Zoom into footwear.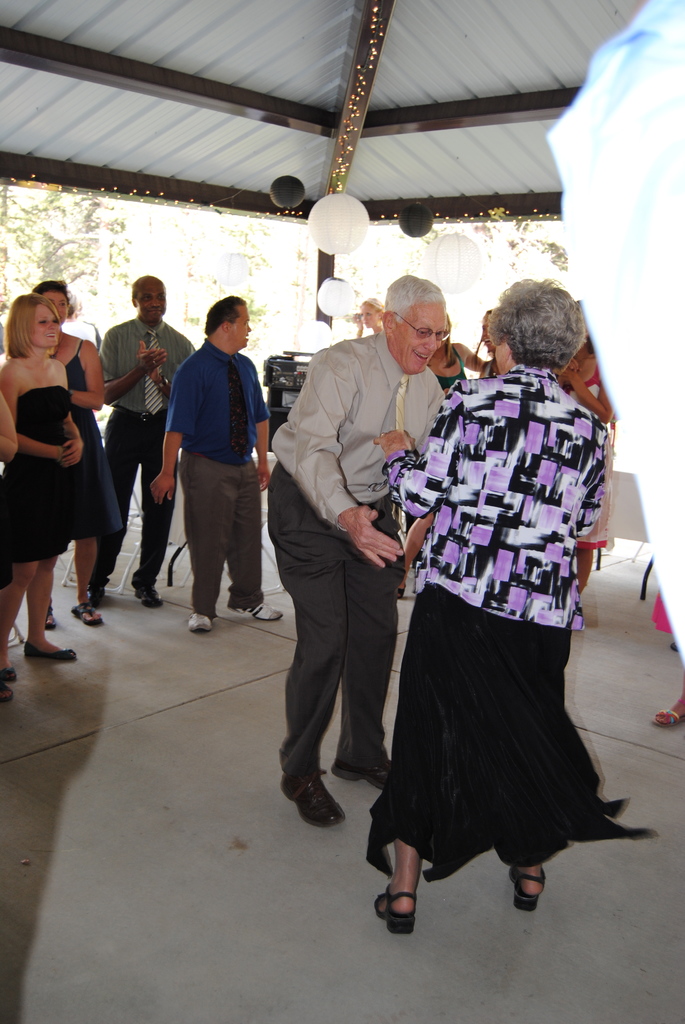
Zoom target: box(370, 877, 416, 933).
